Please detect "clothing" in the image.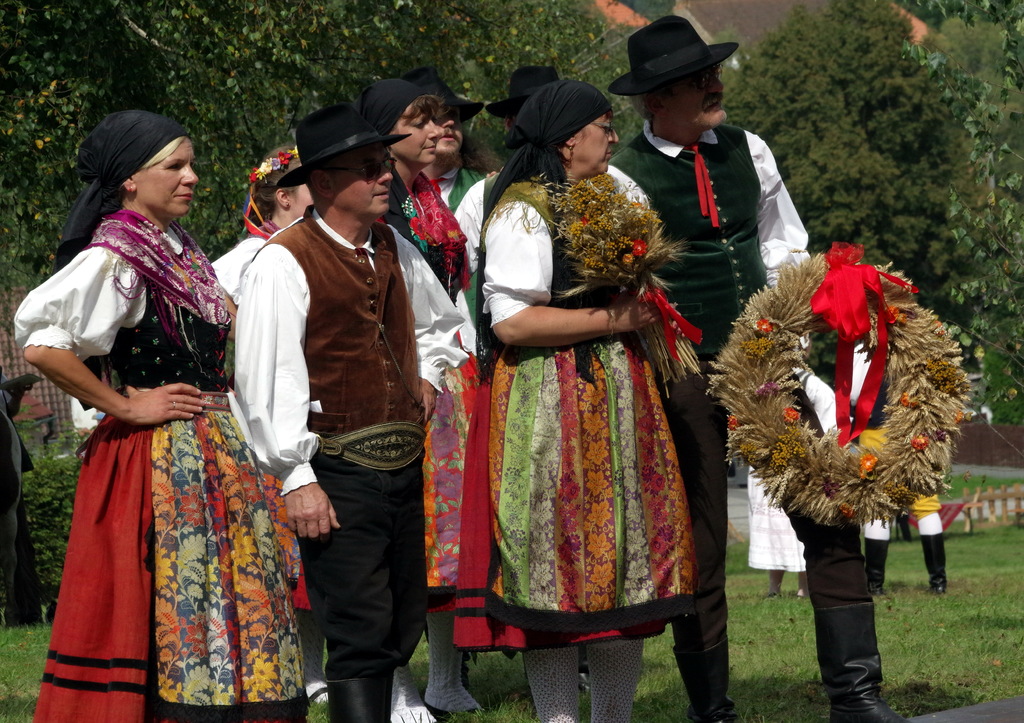
bbox=[23, 209, 314, 671].
